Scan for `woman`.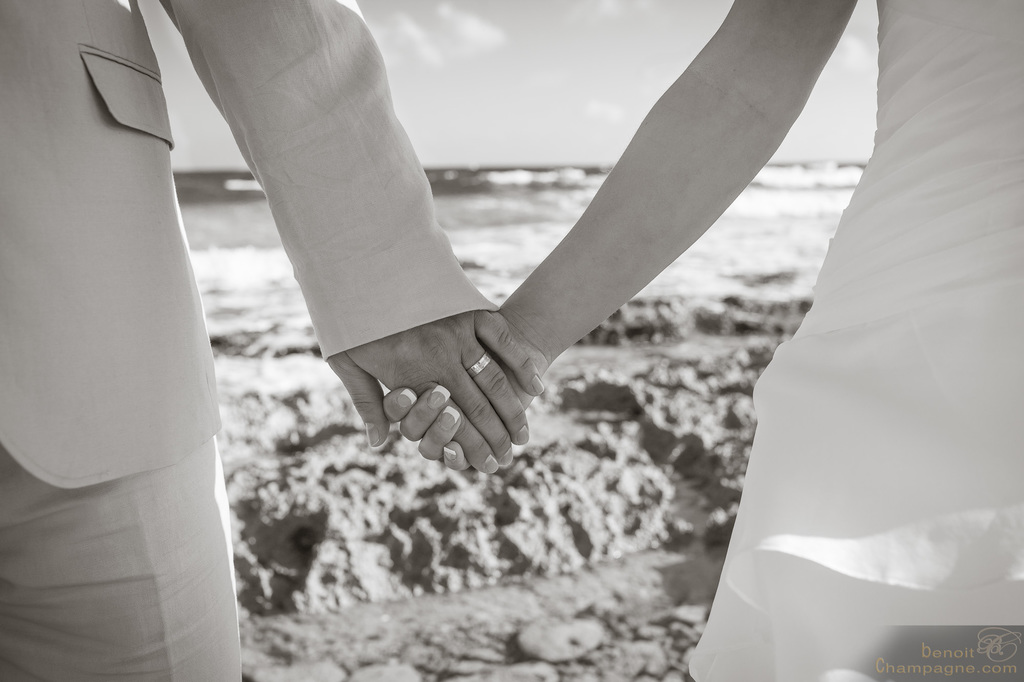
Scan result: 383:0:1023:681.
